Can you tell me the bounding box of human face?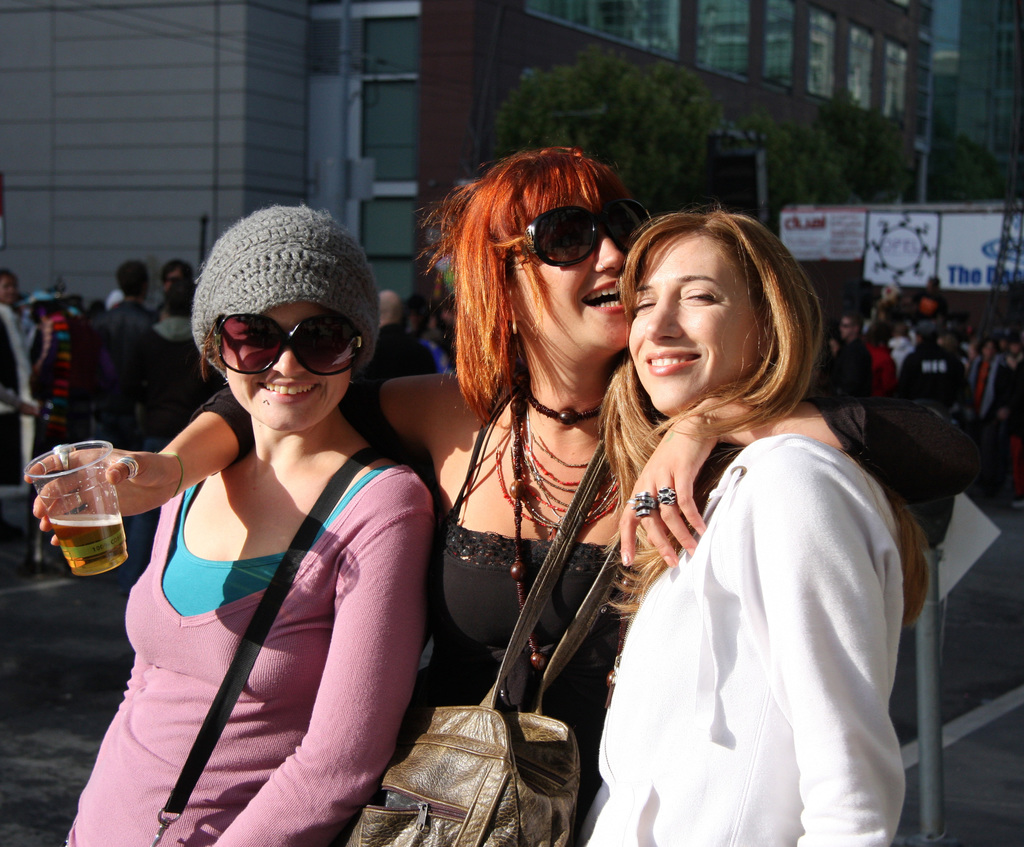
[626, 229, 764, 413].
